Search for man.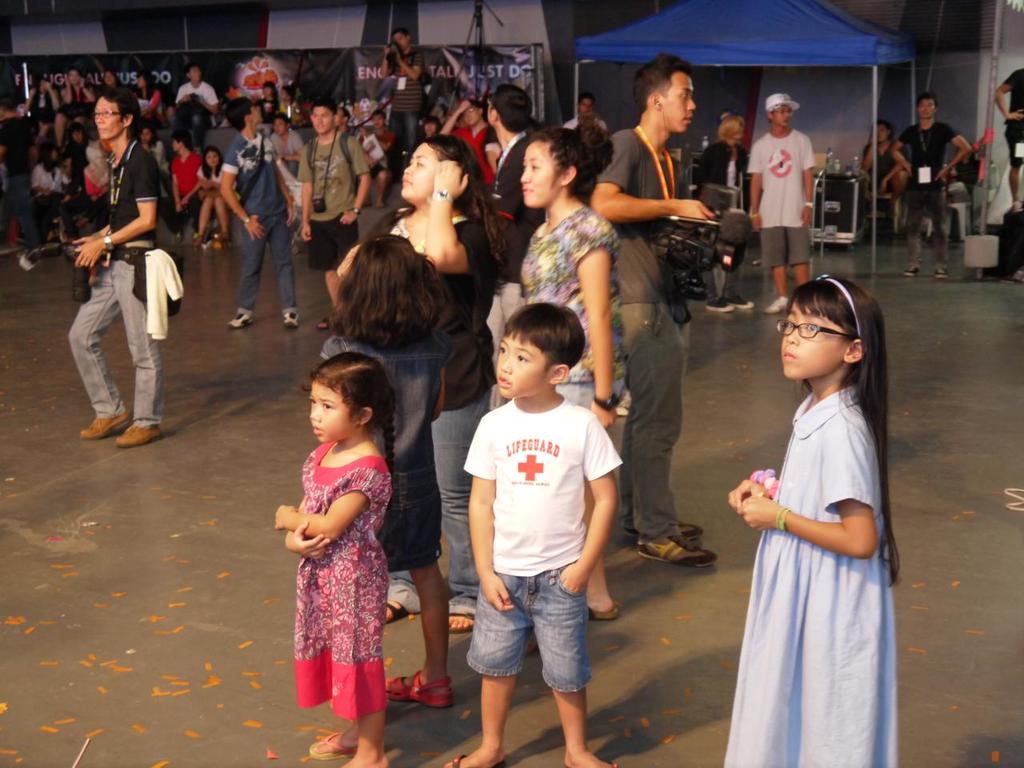
Found at [x1=862, y1=118, x2=916, y2=197].
